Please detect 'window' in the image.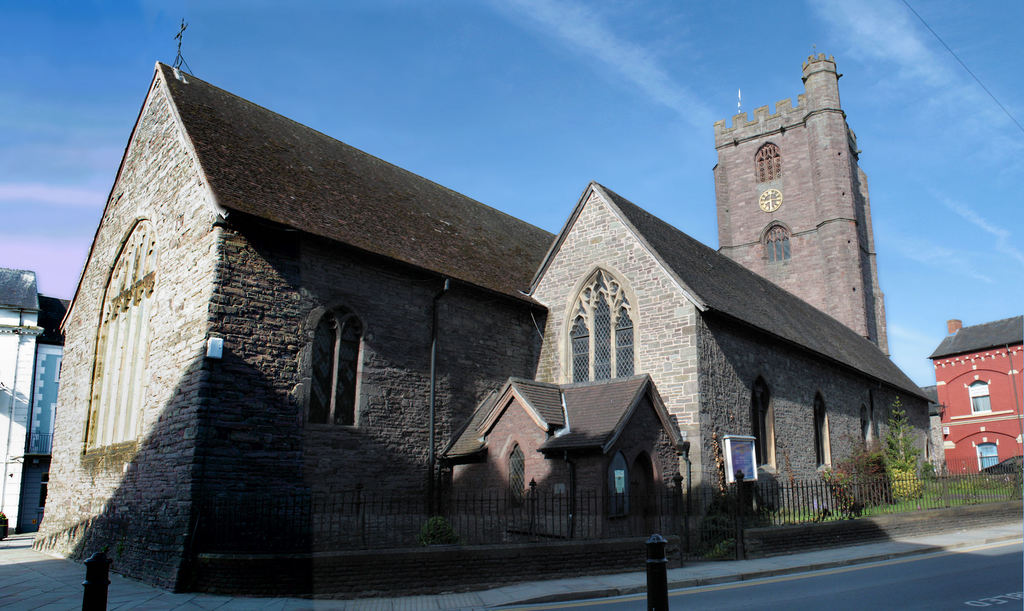
pyautogui.locateOnScreen(508, 446, 524, 495).
